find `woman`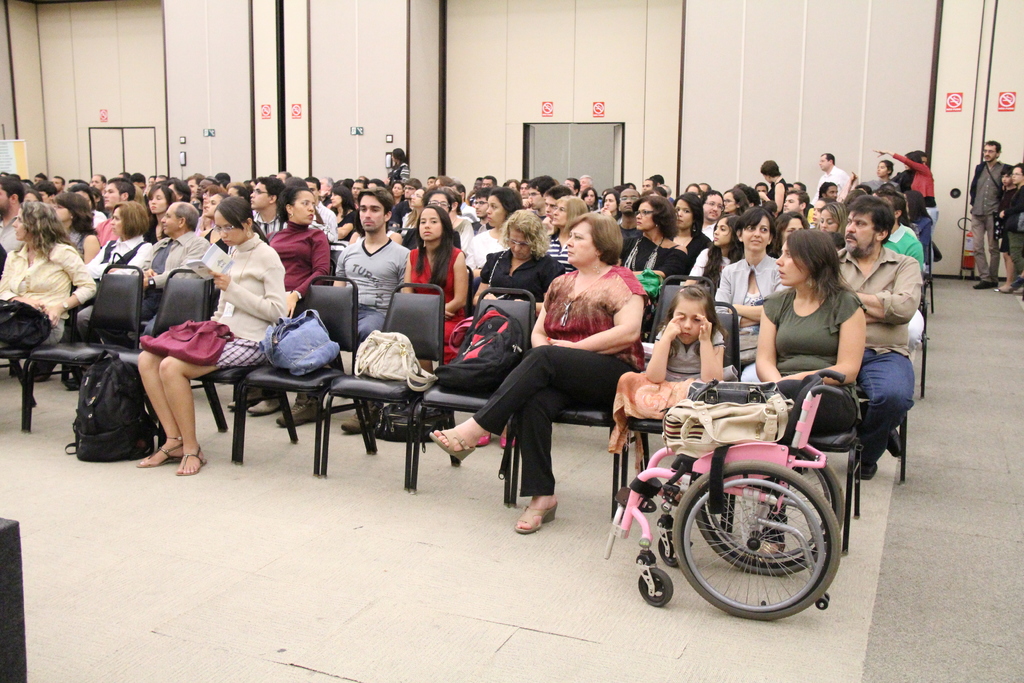
[136,194,278,475]
